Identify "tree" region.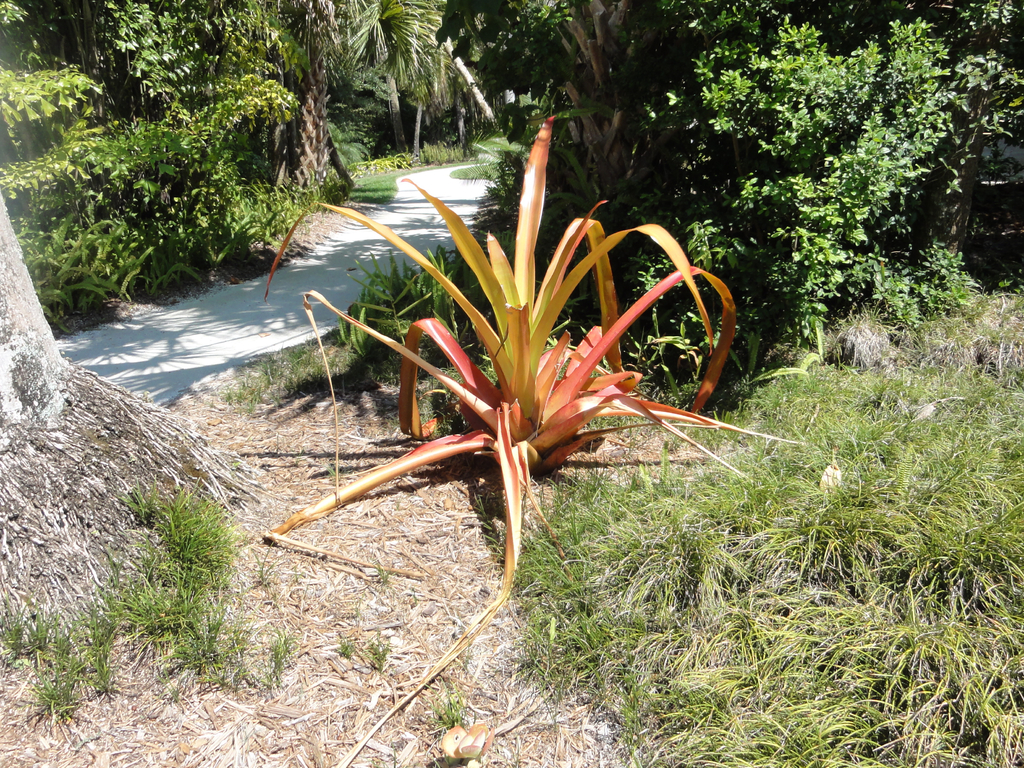
Region: (559,0,678,238).
